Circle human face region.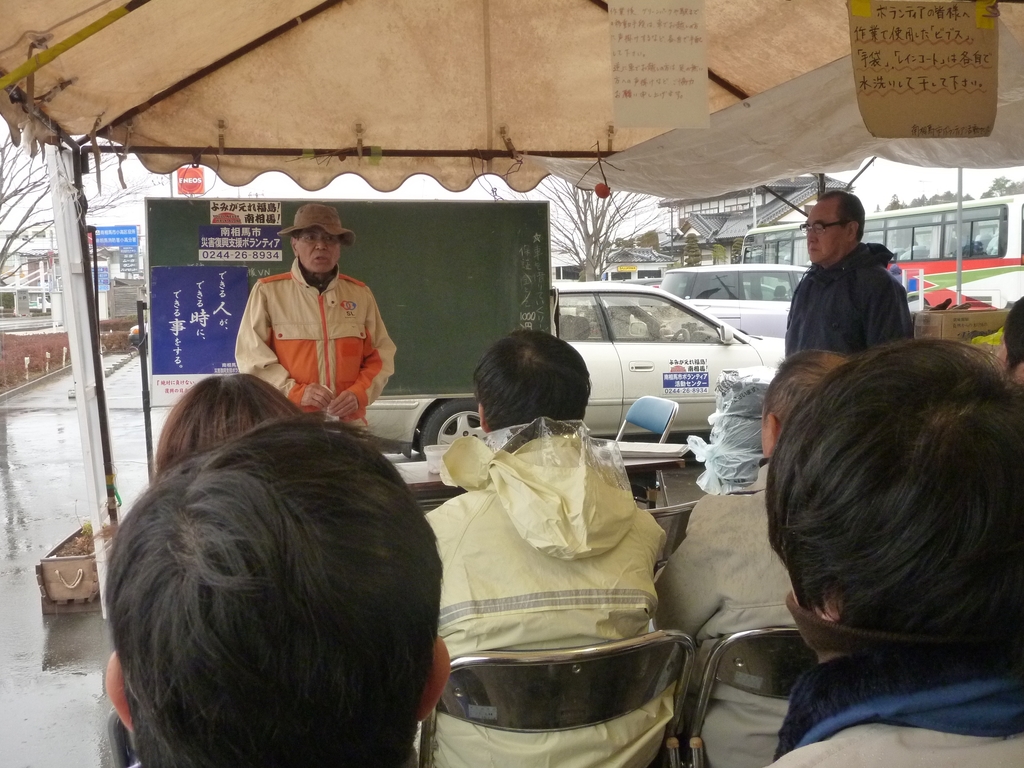
Region: detection(804, 202, 851, 269).
